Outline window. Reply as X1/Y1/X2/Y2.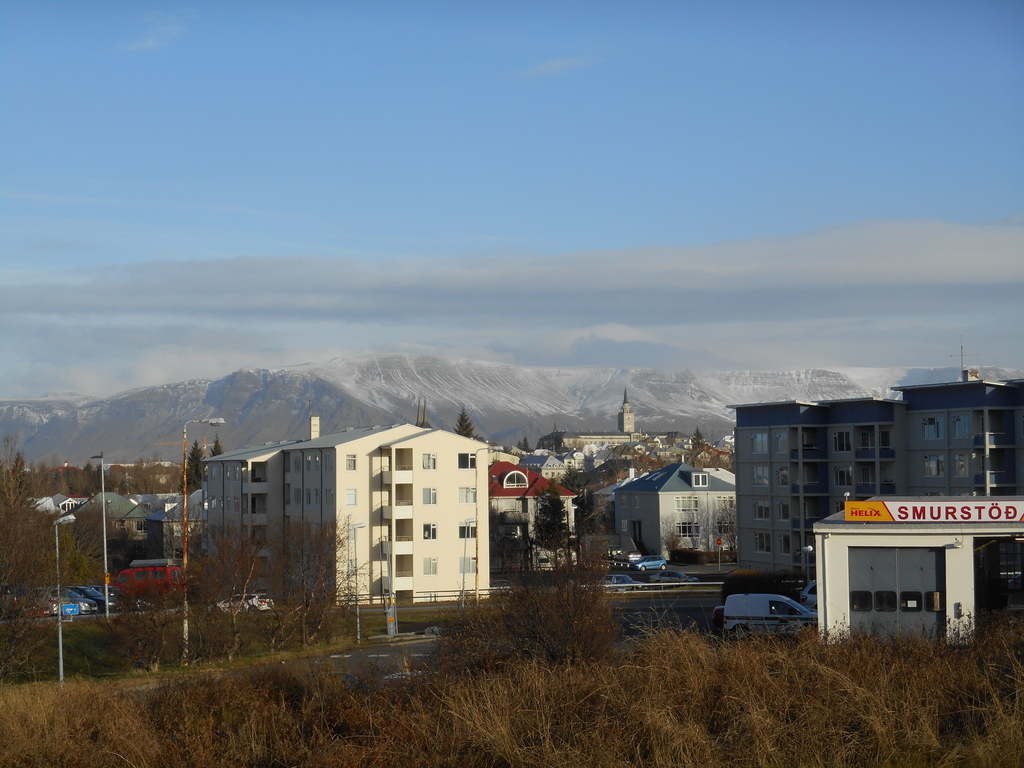
133/572/149/579.
